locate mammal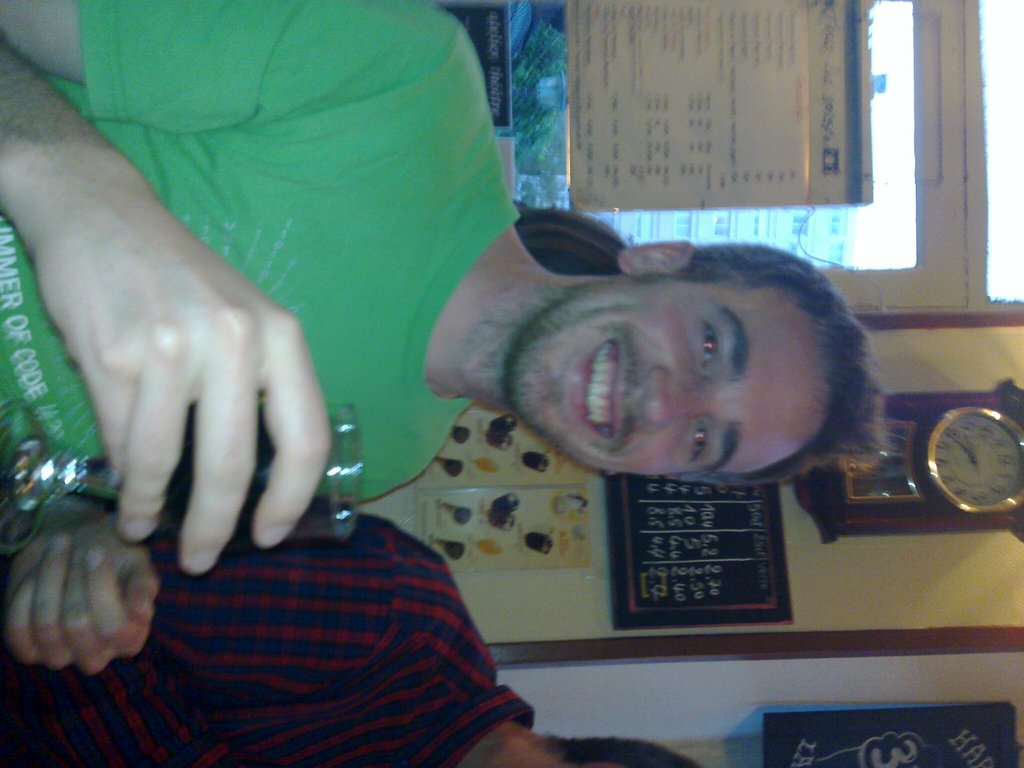
<region>0, 0, 912, 676</region>
